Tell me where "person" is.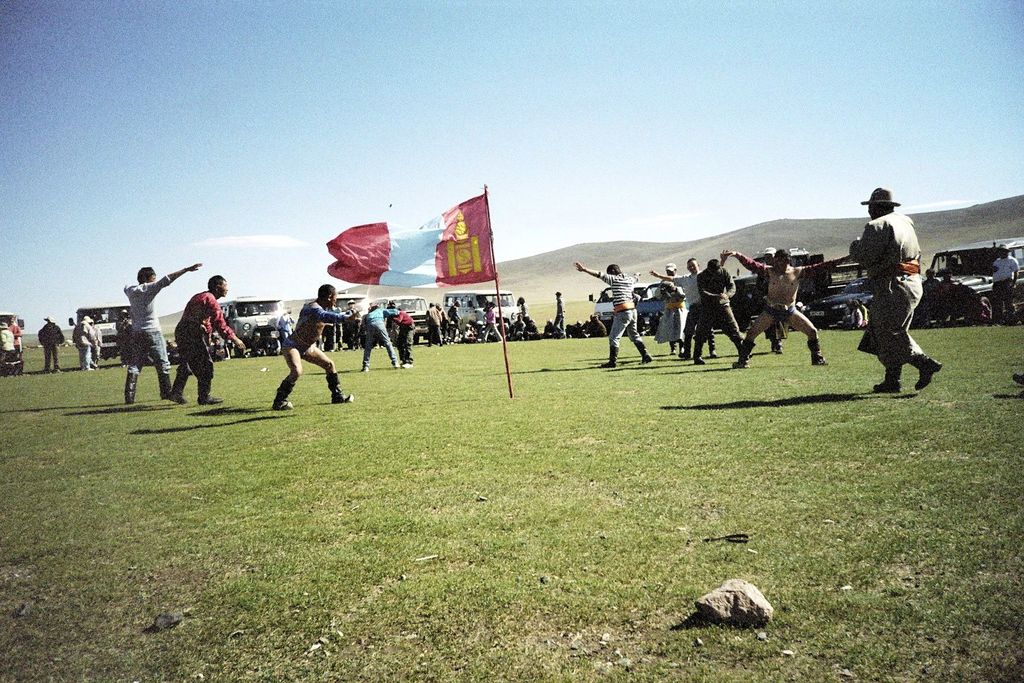
"person" is at [left=0, top=315, right=17, bottom=375].
